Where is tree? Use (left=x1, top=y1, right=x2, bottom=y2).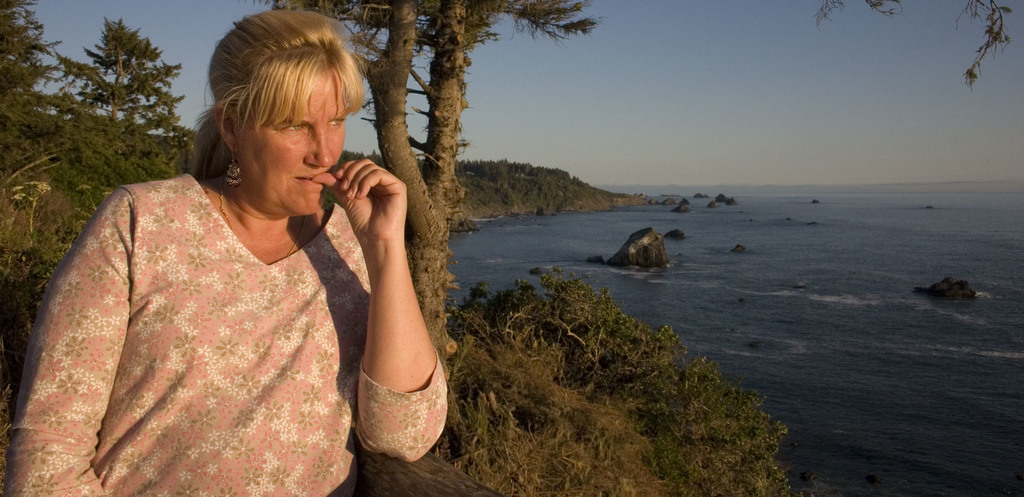
(left=472, top=264, right=788, bottom=496).
